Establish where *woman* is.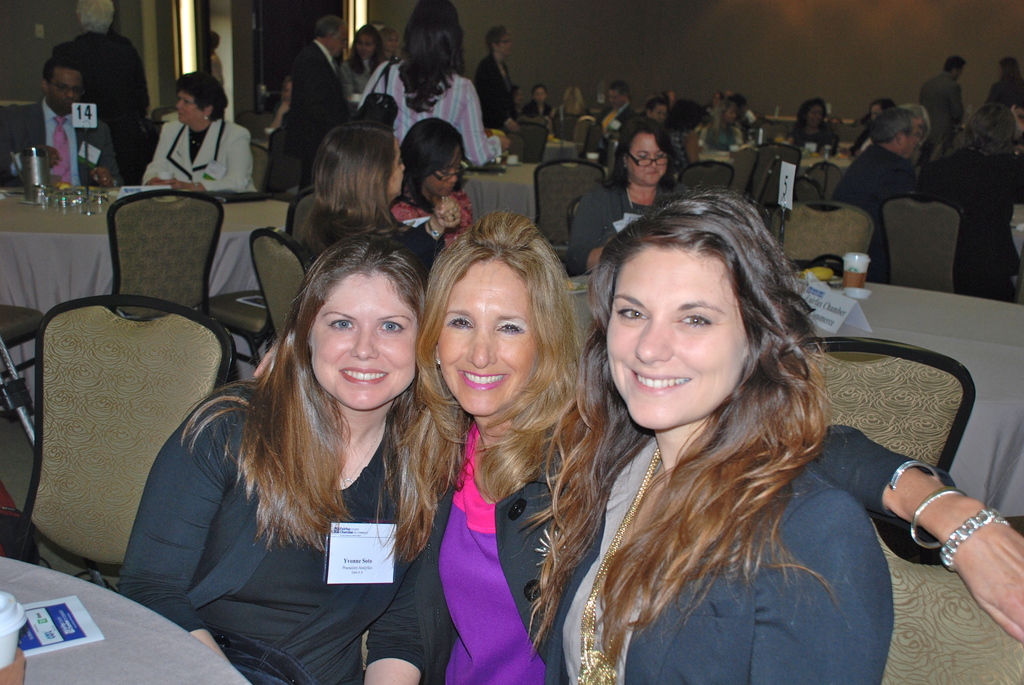
Established at x1=505, y1=86, x2=530, y2=127.
